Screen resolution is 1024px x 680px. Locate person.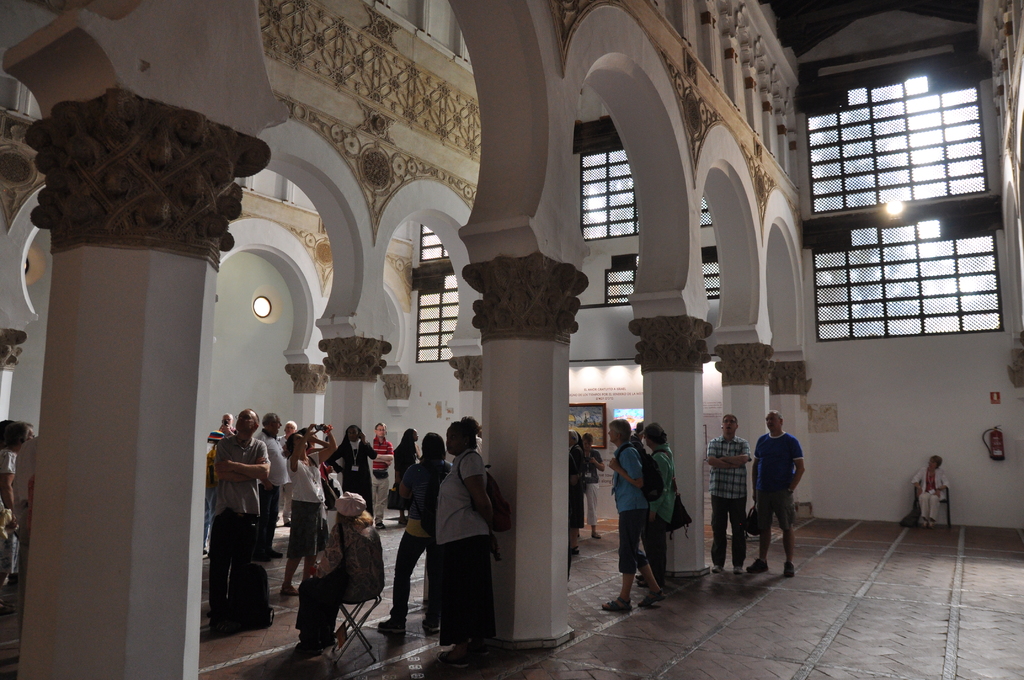
x1=645 y1=425 x2=690 y2=602.
